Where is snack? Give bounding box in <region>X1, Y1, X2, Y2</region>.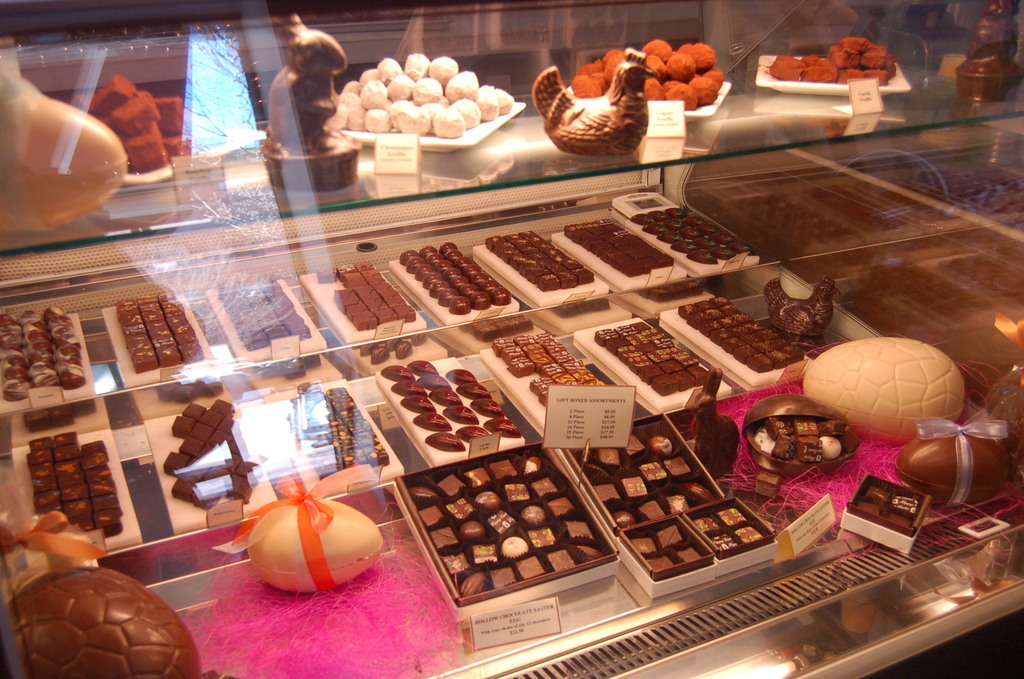
<region>0, 564, 227, 678</region>.
